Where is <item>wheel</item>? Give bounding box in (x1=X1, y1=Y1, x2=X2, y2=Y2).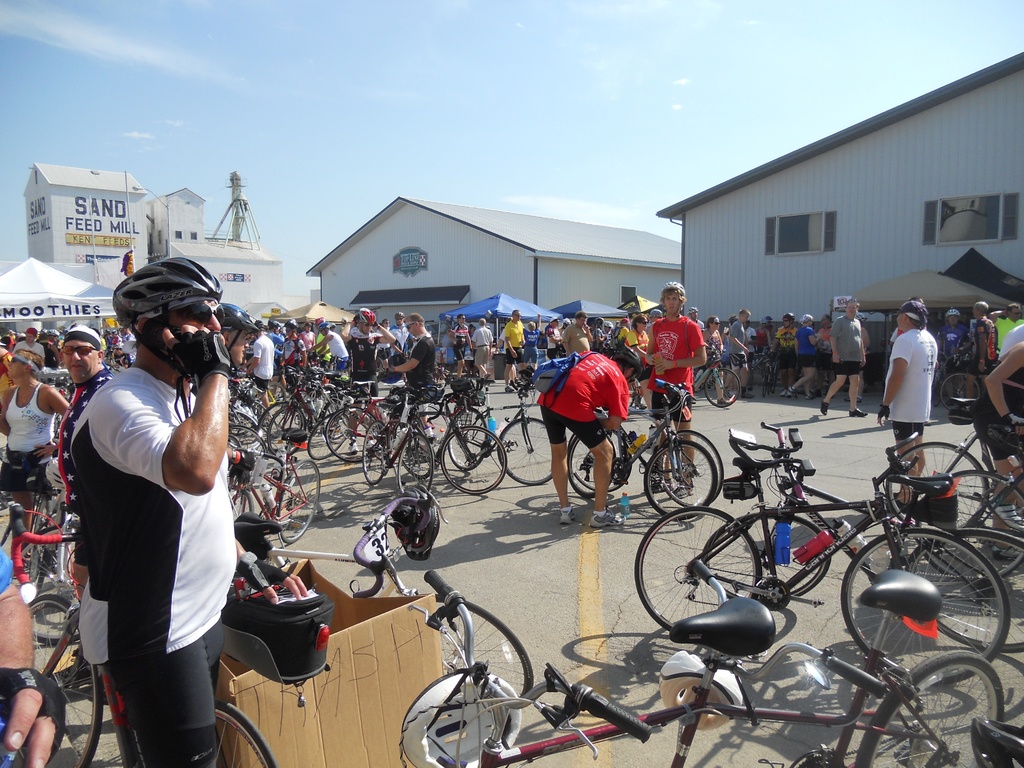
(x1=442, y1=425, x2=506, y2=494).
